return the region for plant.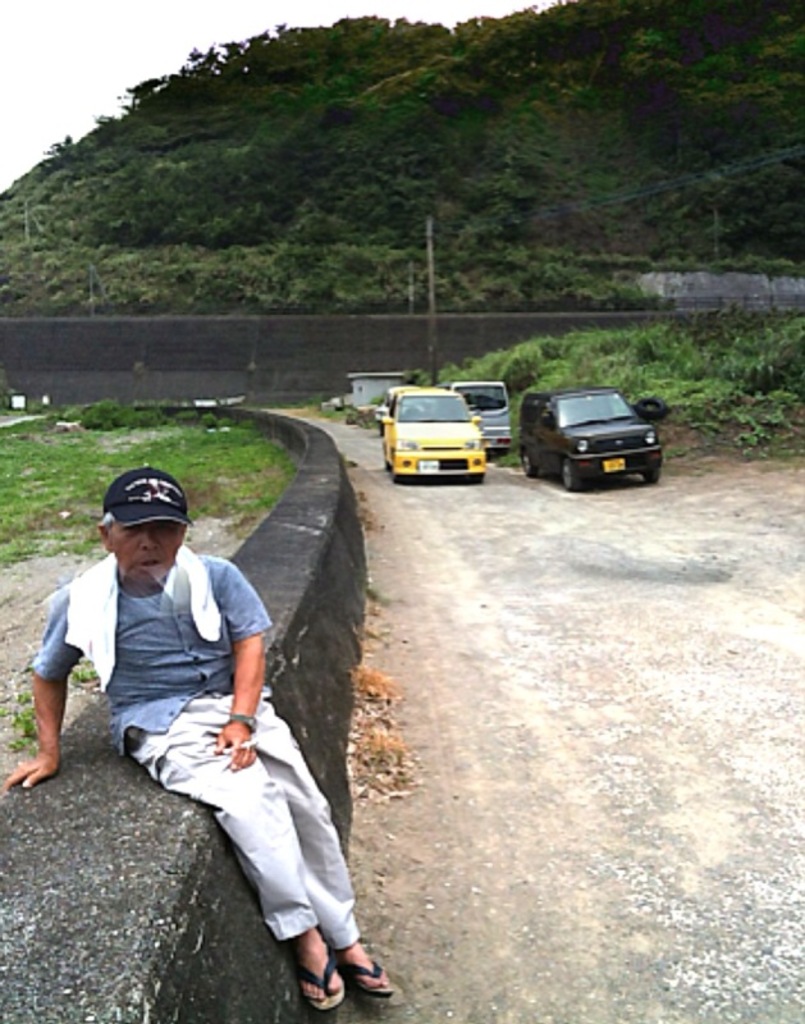
region(83, 390, 175, 428).
